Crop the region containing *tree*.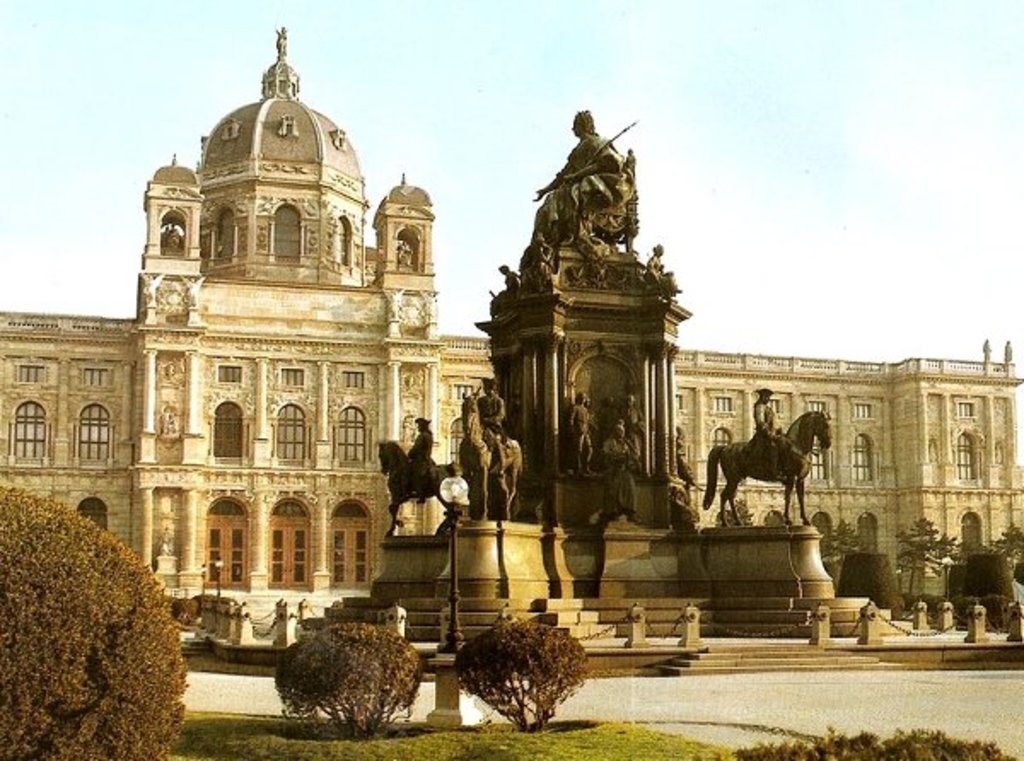
Crop region: Rect(454, 607, 594, 725).
